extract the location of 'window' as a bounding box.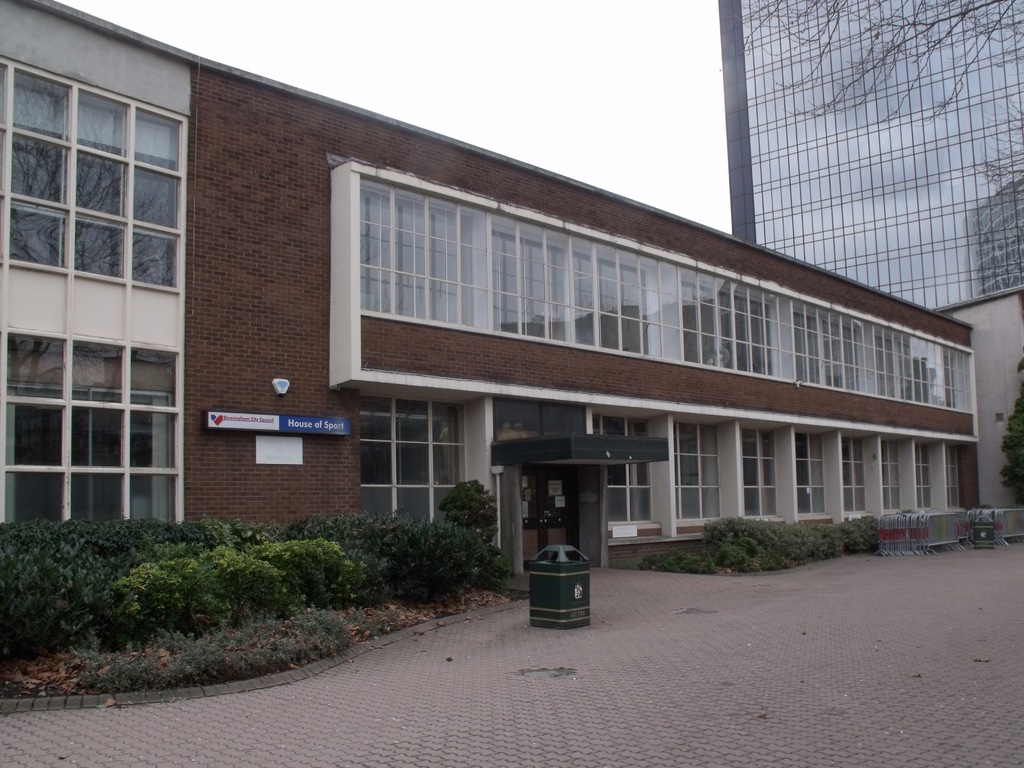
(left=597, top=412, right=657, bottom=524).
